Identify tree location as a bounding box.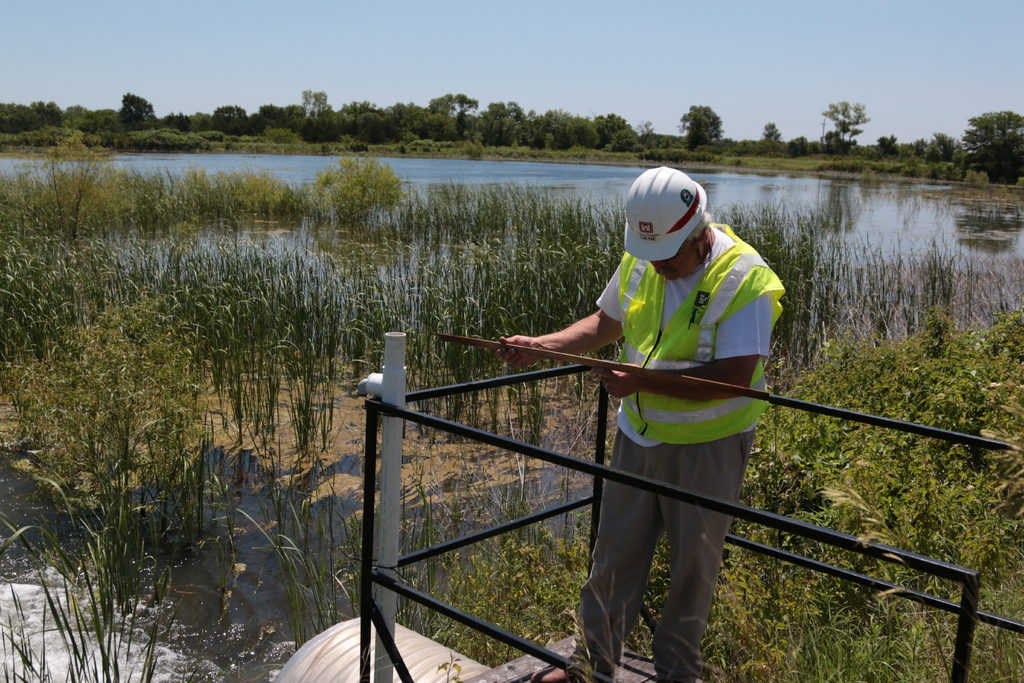
x1=757, y1=120, x2=780, y2=142.
